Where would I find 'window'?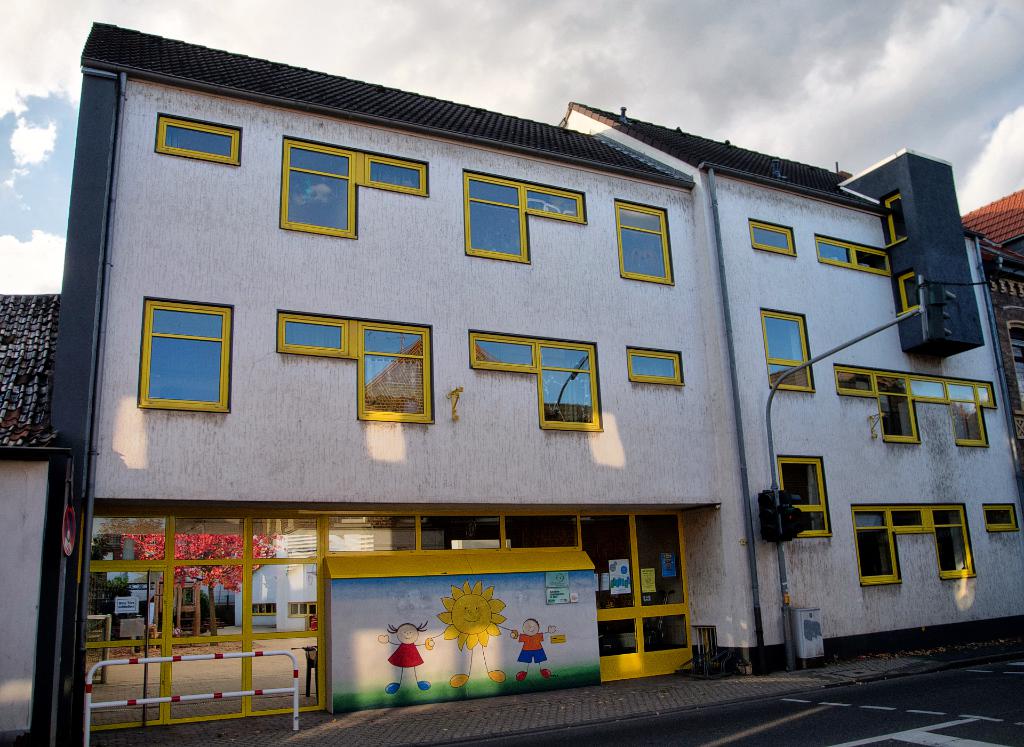
At (856,501,983,589).
